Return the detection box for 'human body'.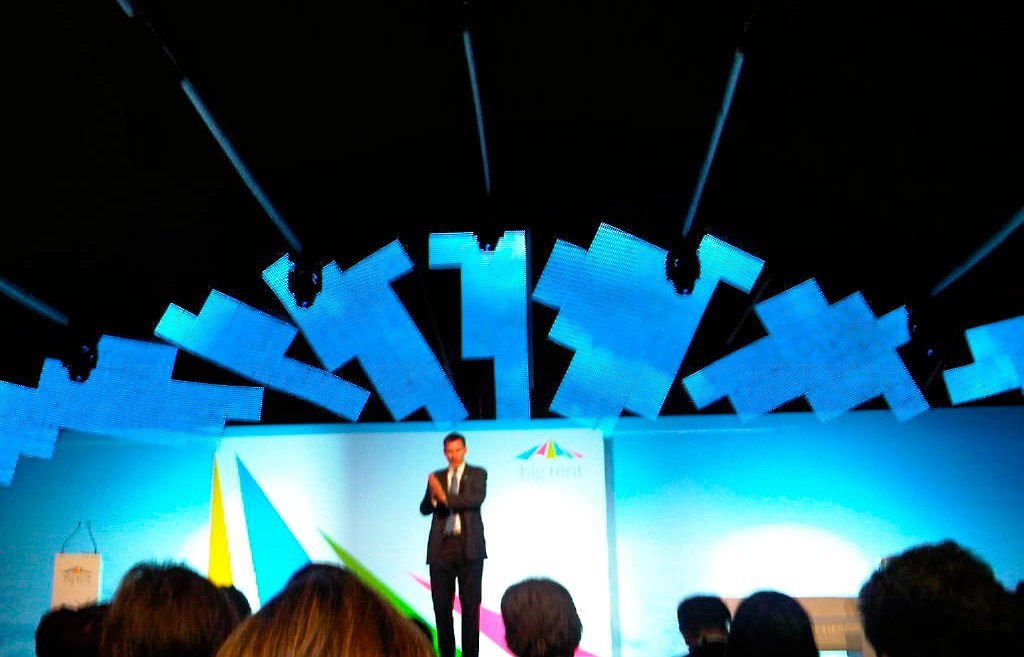
[x1=854, y1=537, x2=1010, y2=654].
